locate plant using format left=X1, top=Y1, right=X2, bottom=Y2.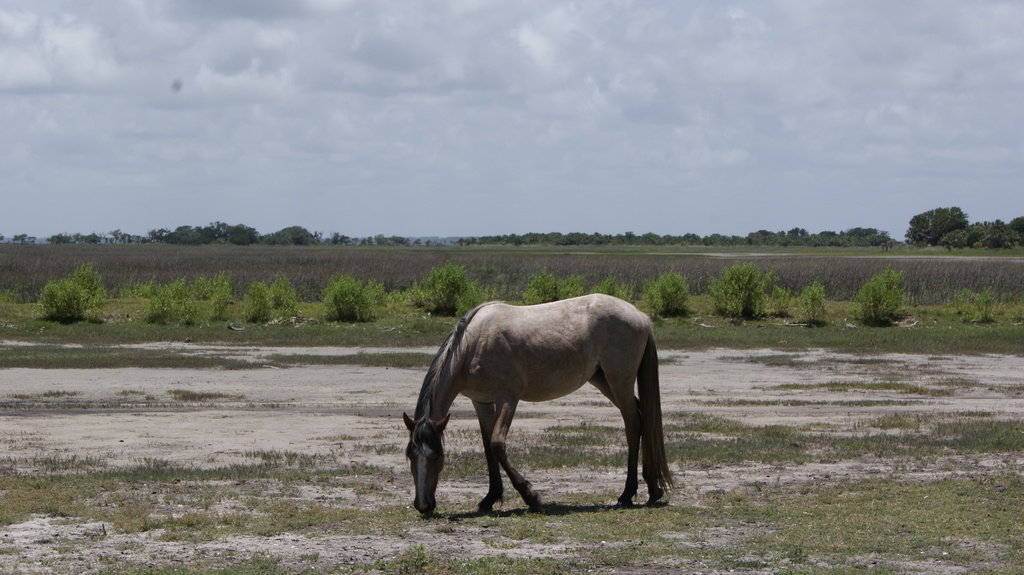
left=713, top=262, right=771, bottom=323.
